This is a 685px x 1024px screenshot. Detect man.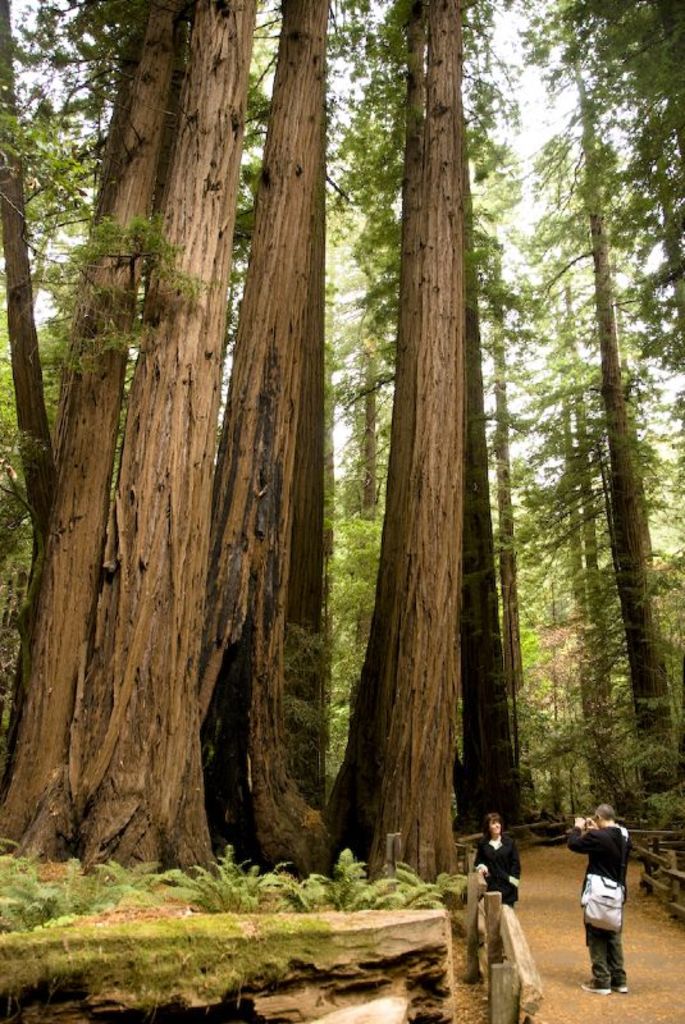
[562,813,648,984].
